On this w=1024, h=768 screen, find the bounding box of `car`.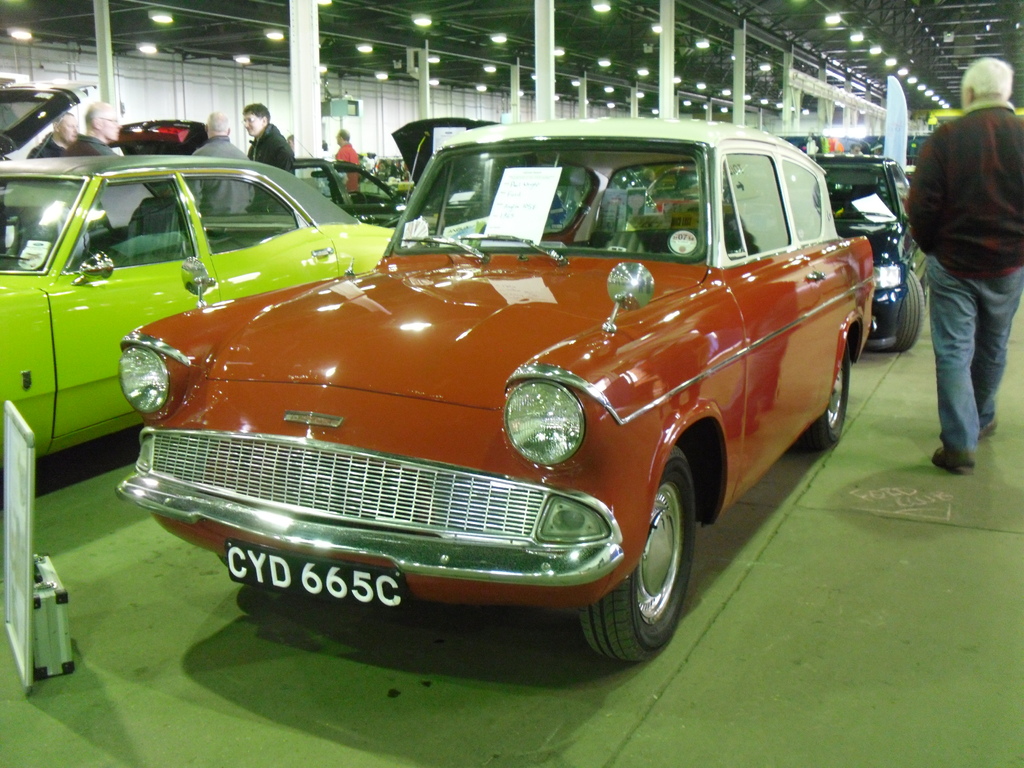
Bounding box: bbox(294, 157, 413, 230).
